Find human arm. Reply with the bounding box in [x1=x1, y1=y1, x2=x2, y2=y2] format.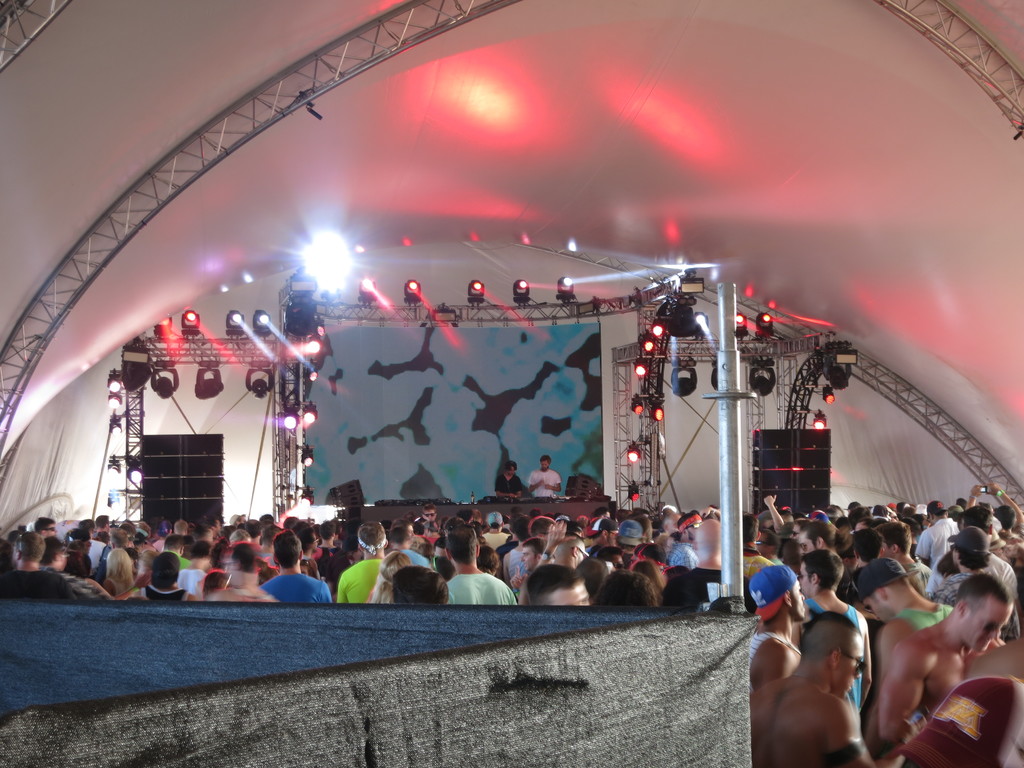
[x1=516, y1=479, x2=524, y2=499].
